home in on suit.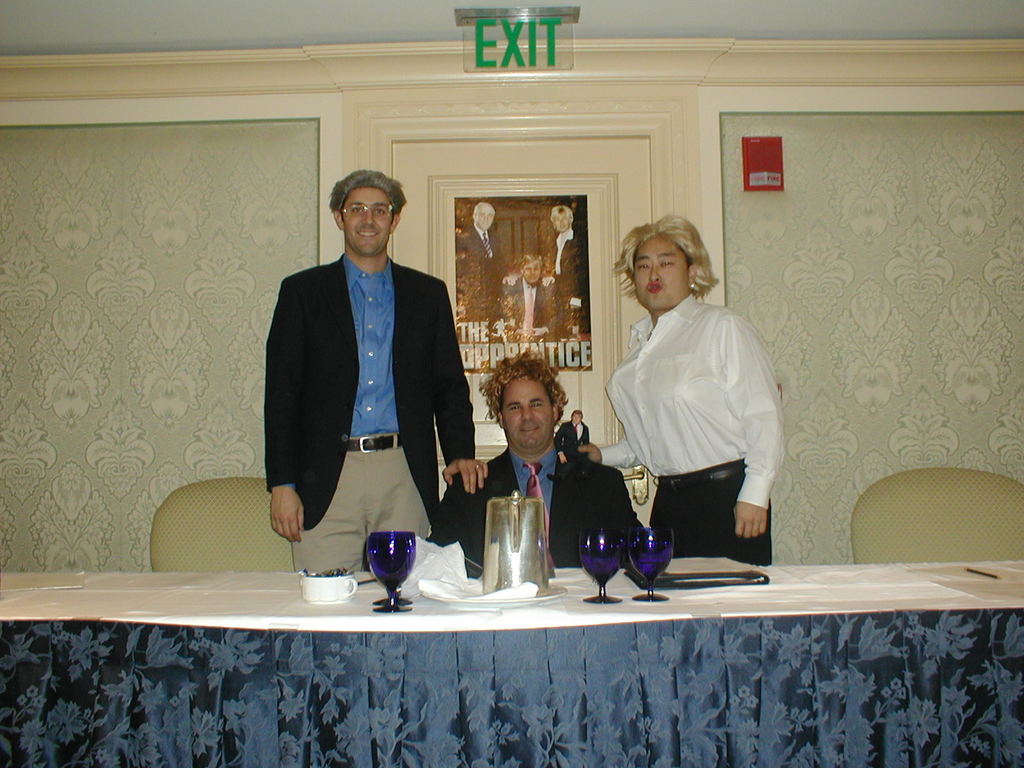
Homed in at box=[495, 278, 558, 335].
